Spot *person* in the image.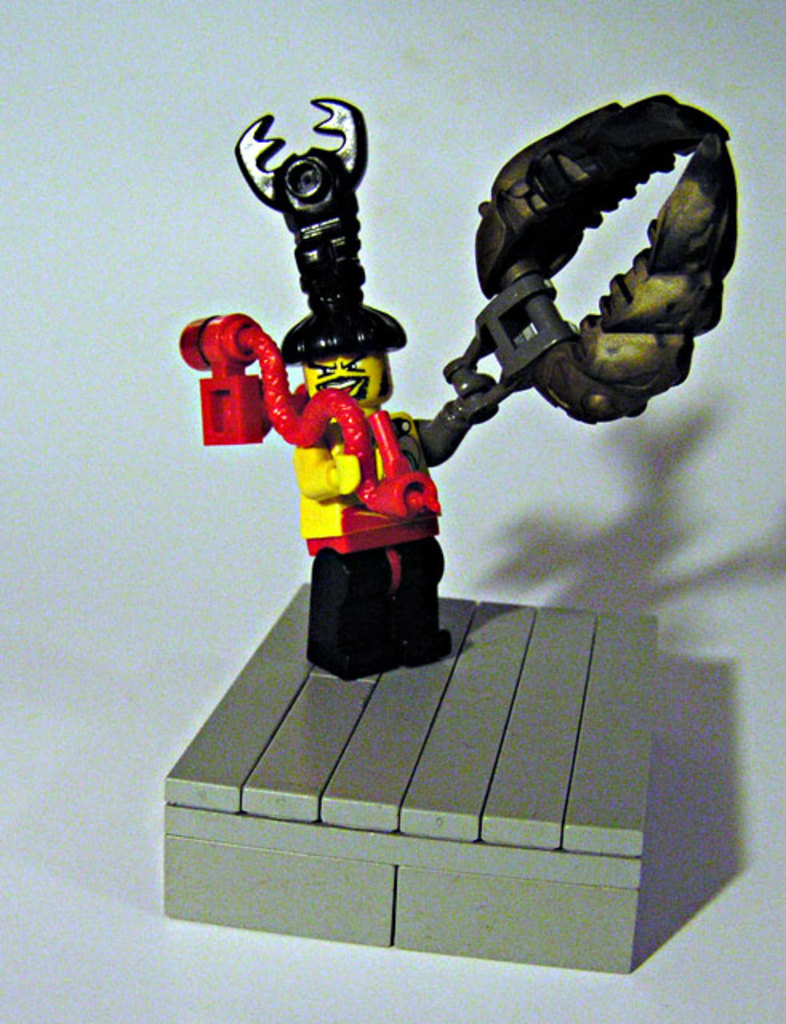
*person* found at 304 306 495 682.
